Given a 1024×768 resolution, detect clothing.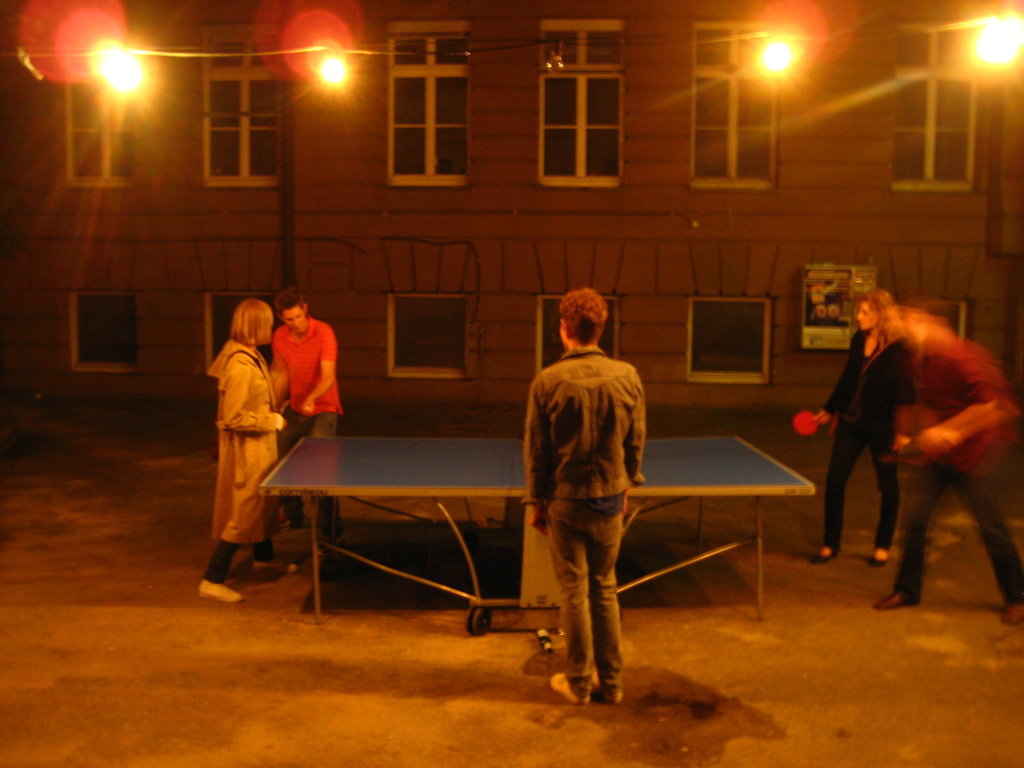
bbox=[530, 346, 659, 683].
